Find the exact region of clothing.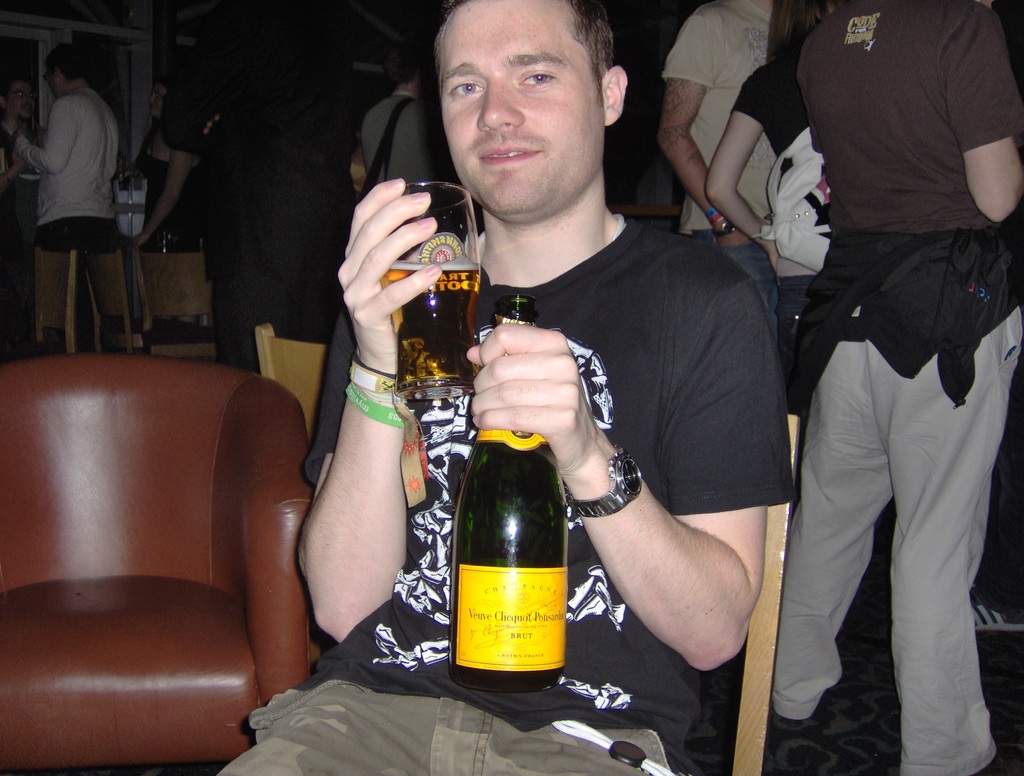
Exact region: <bbox>19, 88, 139, 353</bbox>.
